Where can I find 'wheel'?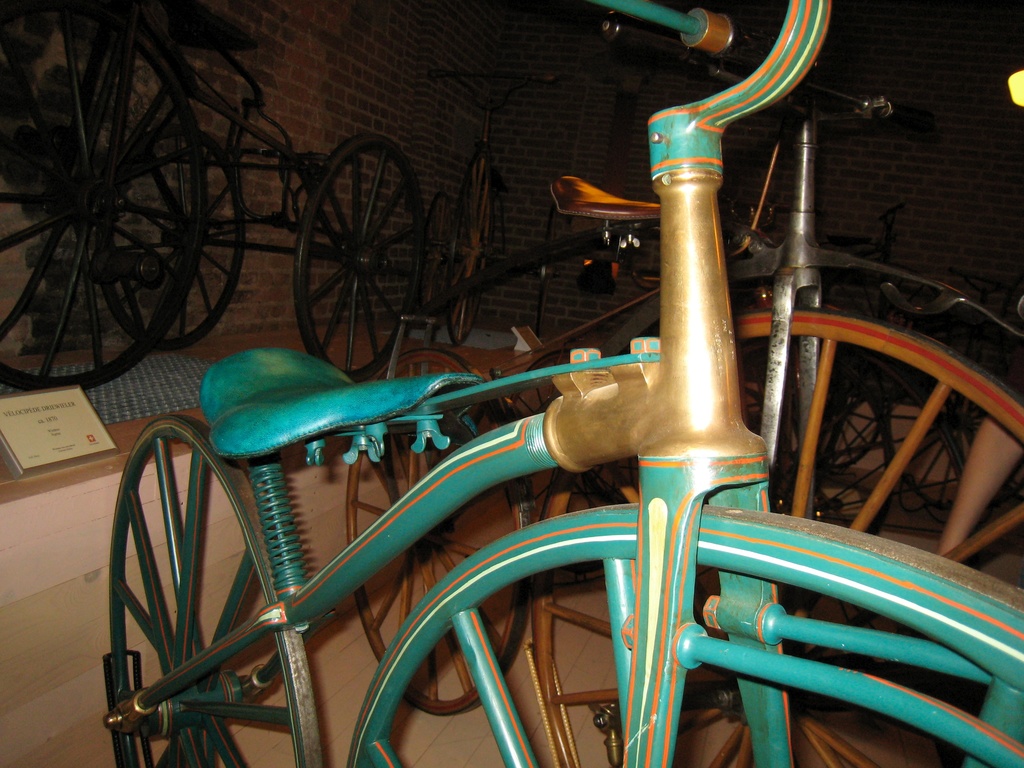
You can find it at select_region(95, 130, 247, 353).
